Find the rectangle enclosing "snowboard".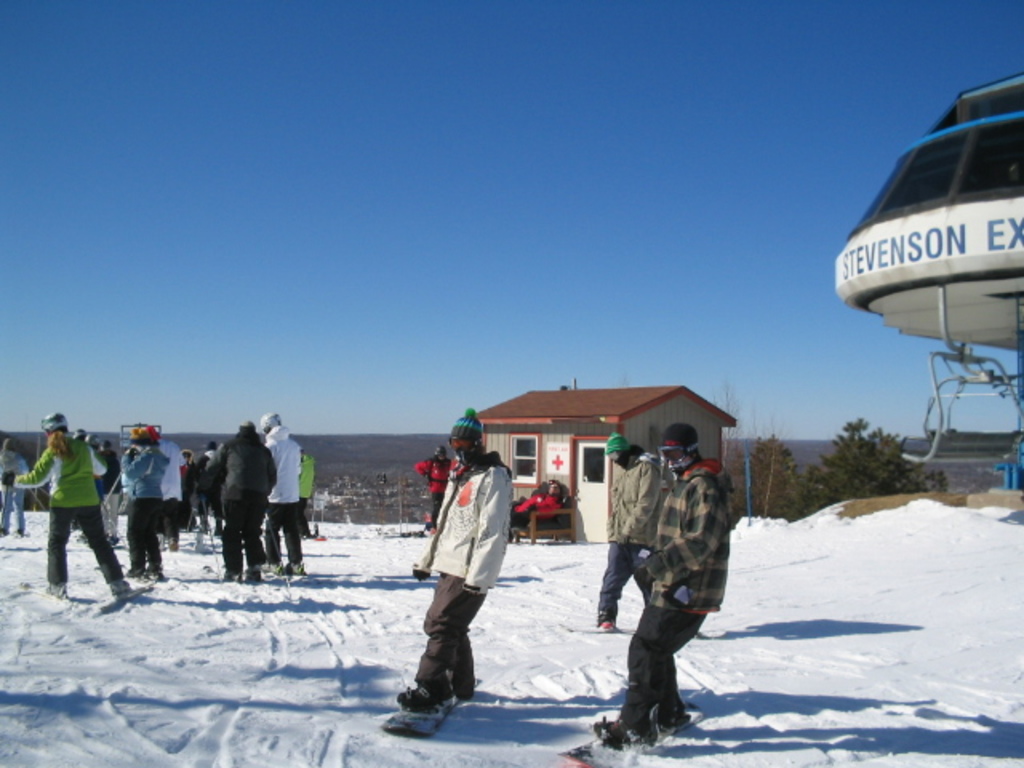
rect(549, 701, 704, 766).
